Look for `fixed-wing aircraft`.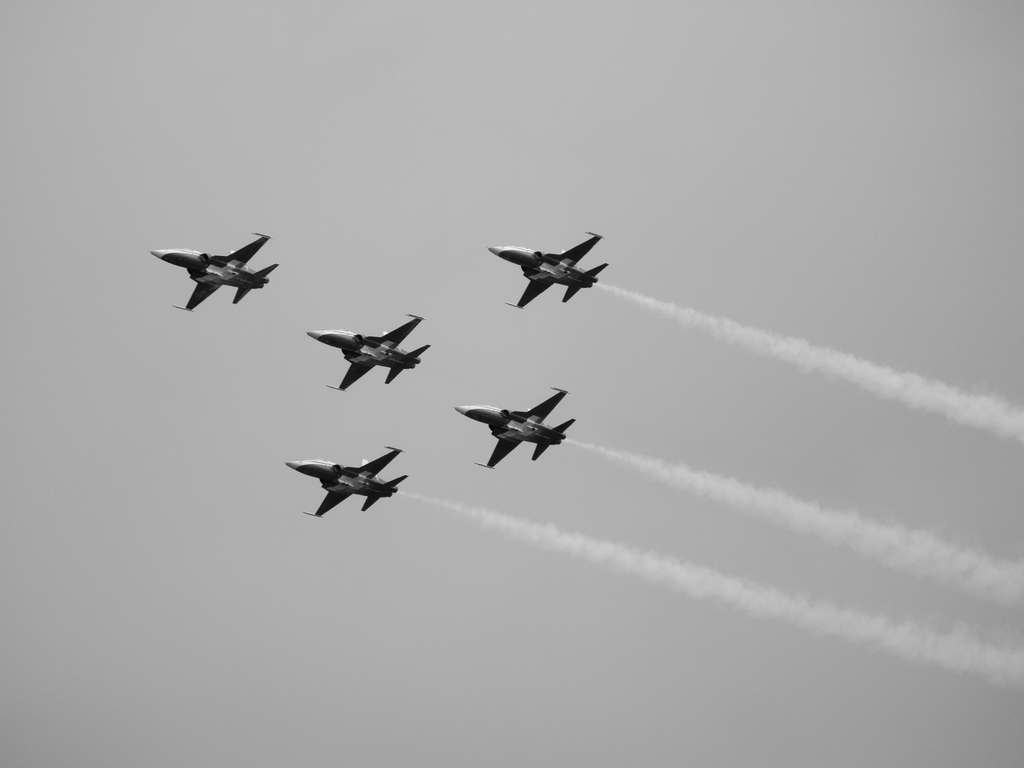
Found: {"x1": 291, "y1": 315, "x2": 435, "y2": 398}.
